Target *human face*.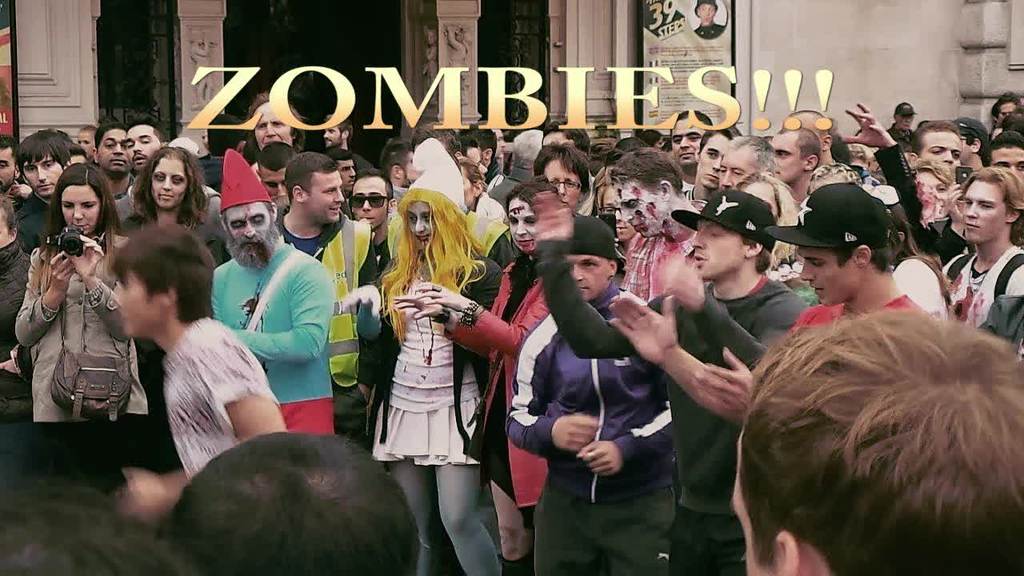
Target region: {"left": 27, "top": 150, "right": 60, "bottom": 198}.
